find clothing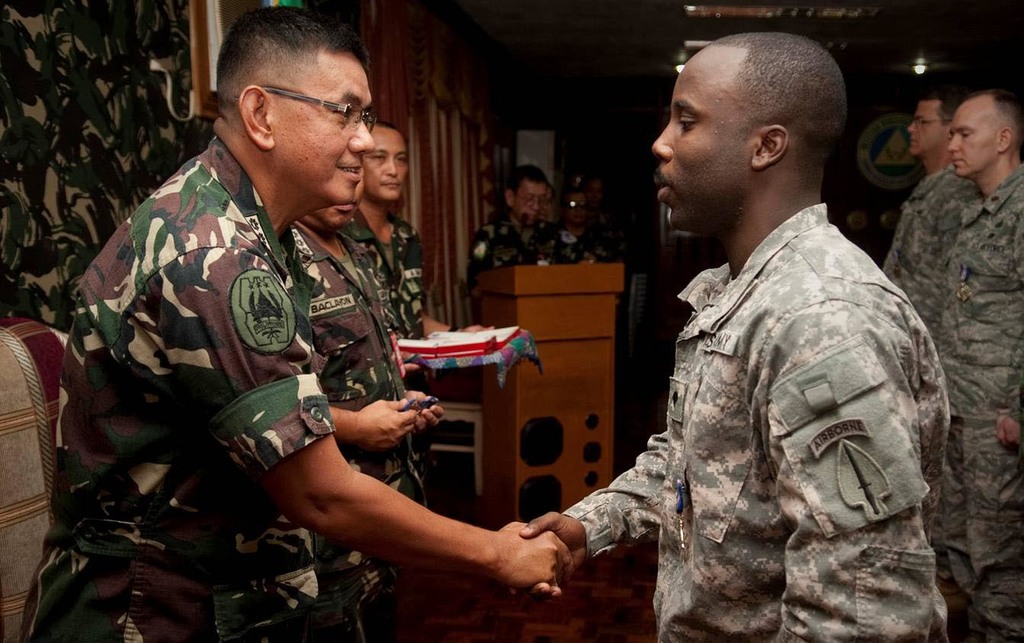
detection(345, 205, 434, 431)
